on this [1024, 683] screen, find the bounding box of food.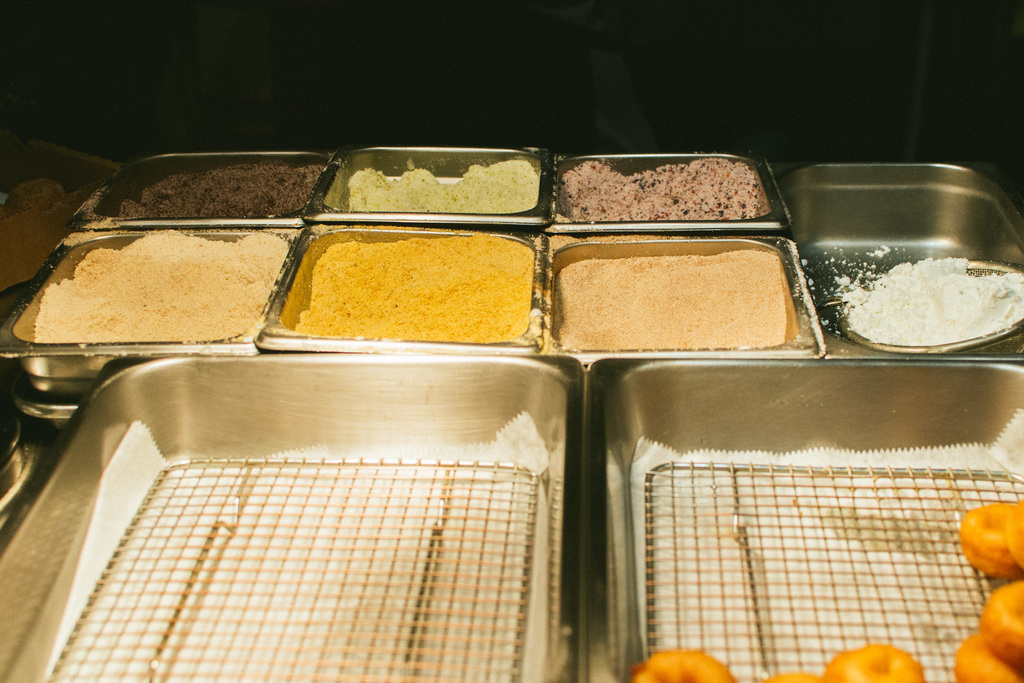
Bounding box: x1=114 y1=160 x2=324 y2=215.
